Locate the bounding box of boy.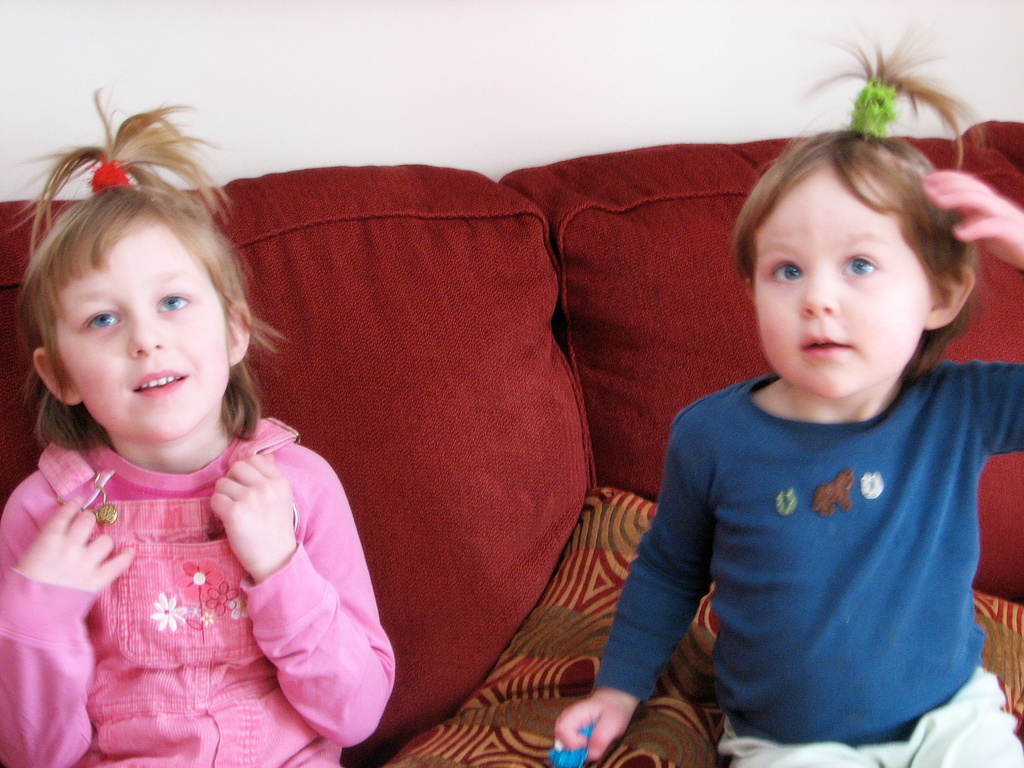
Bounding box: x1=541 y1=17 x2=1023 y2=767.
